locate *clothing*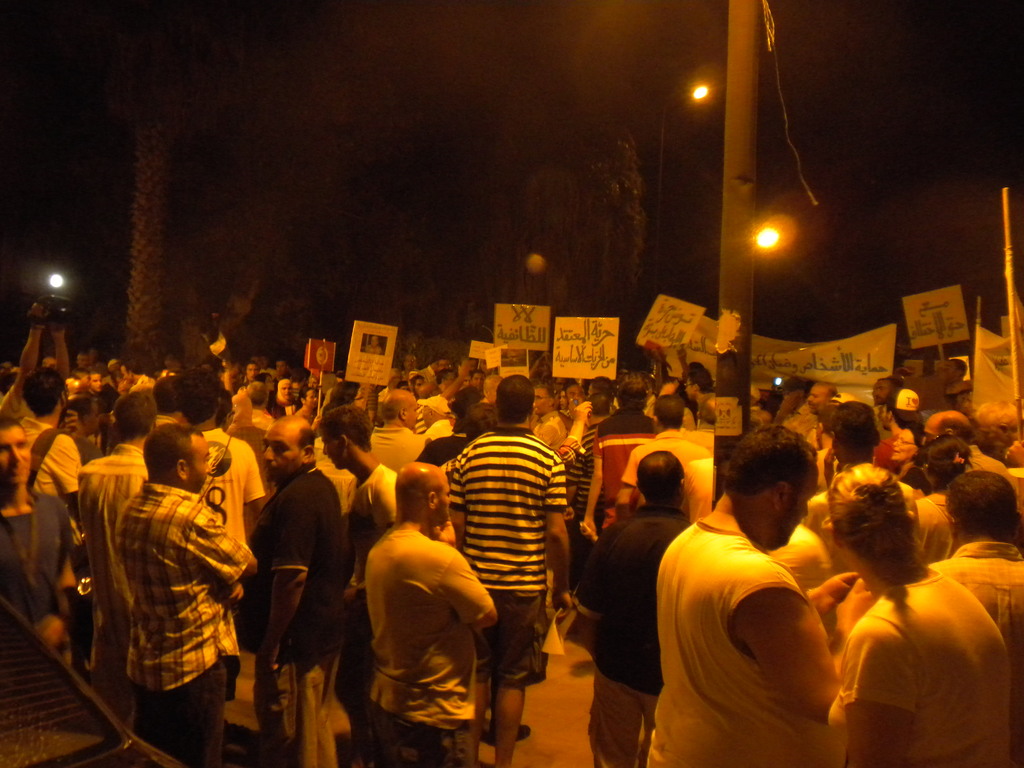
pyautogui.locateOnScreen(416, 435, 463, 463)
